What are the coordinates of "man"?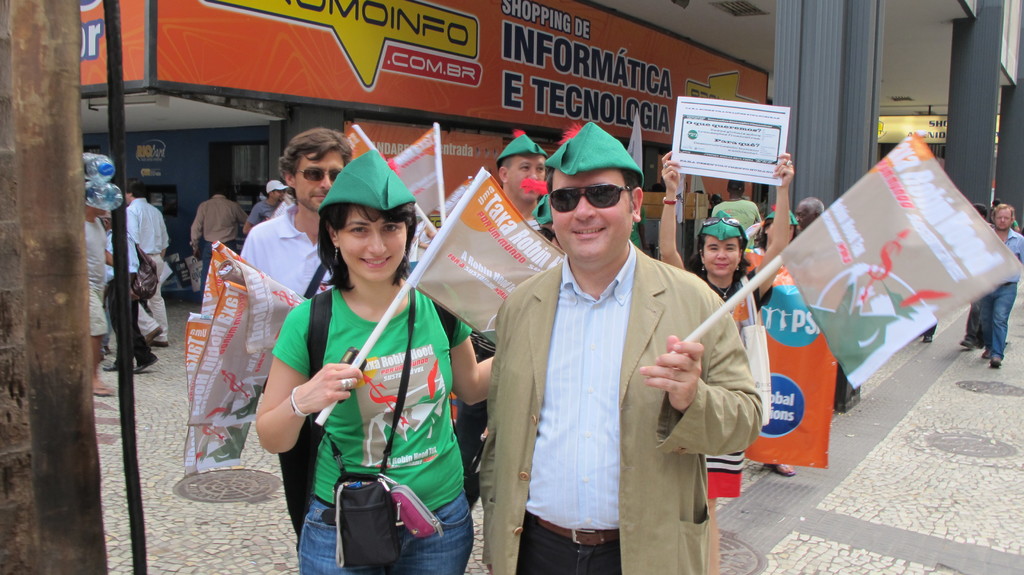
477,120,762,574.
